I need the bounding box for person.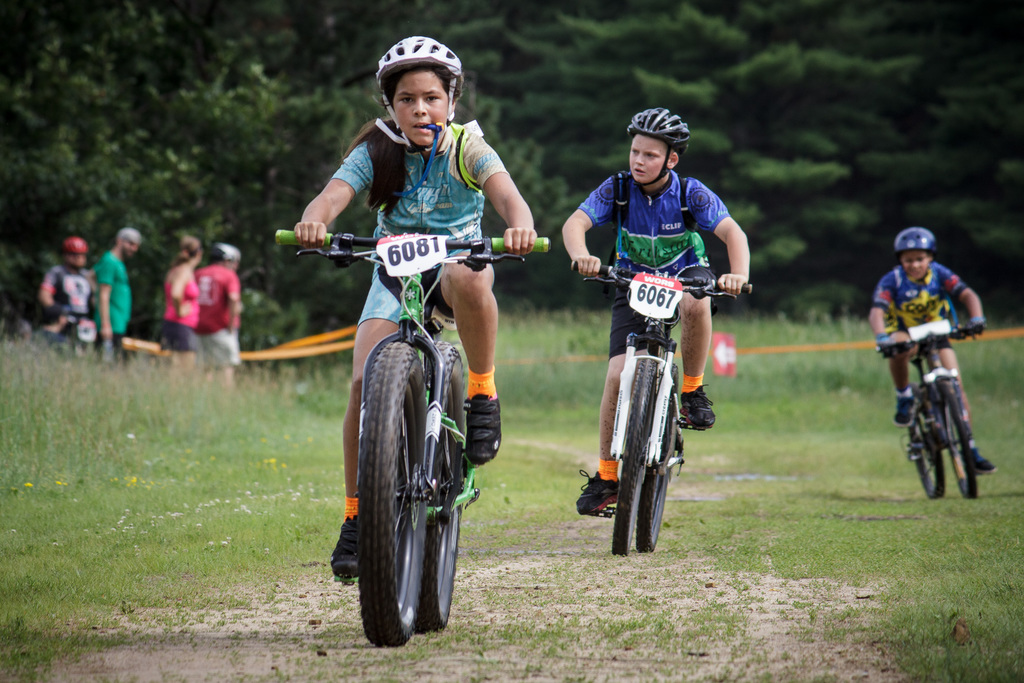
Here it is: (left=563, top=111, right=749, bottom=519).
